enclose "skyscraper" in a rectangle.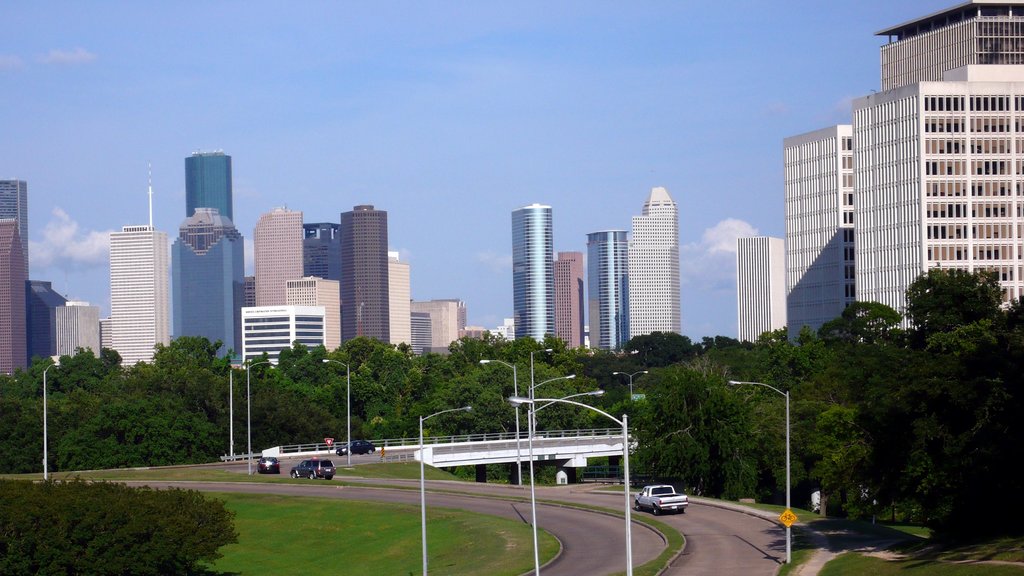
{"left": 844, "top": 6, "right": 1023, "bottom": 335}.
